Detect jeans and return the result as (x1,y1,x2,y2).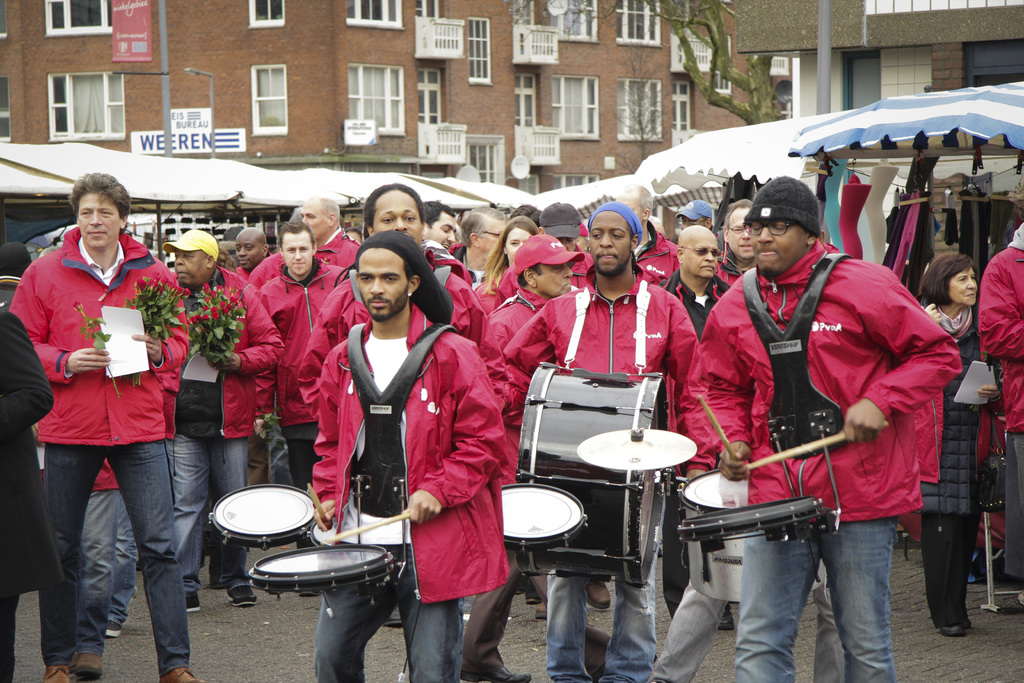
(50,448,182,669).
